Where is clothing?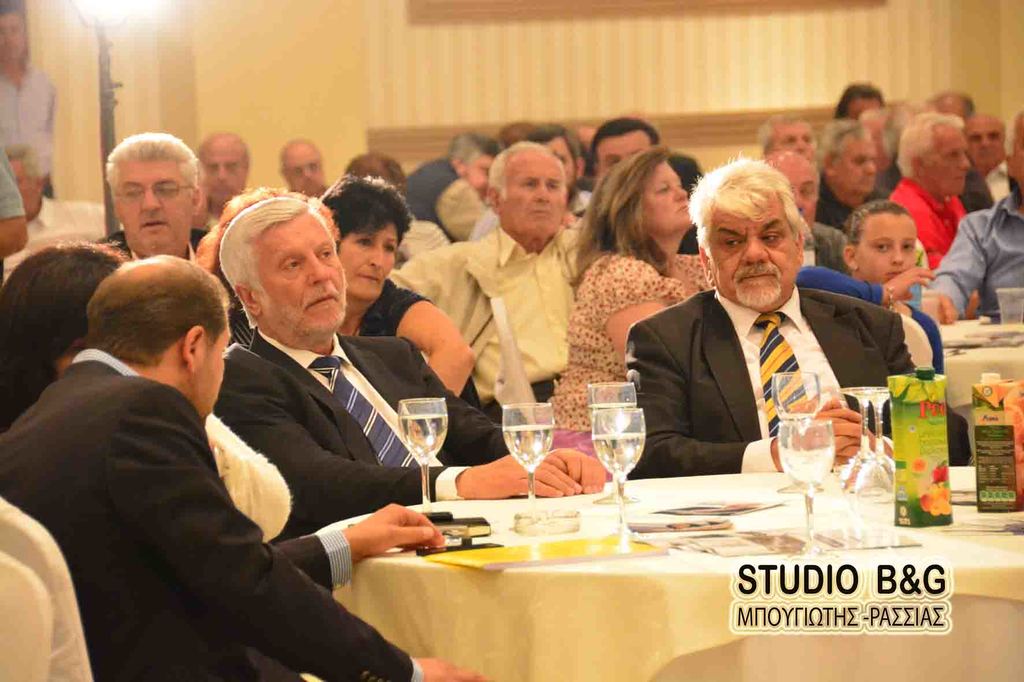
(941,191,1023,321).
